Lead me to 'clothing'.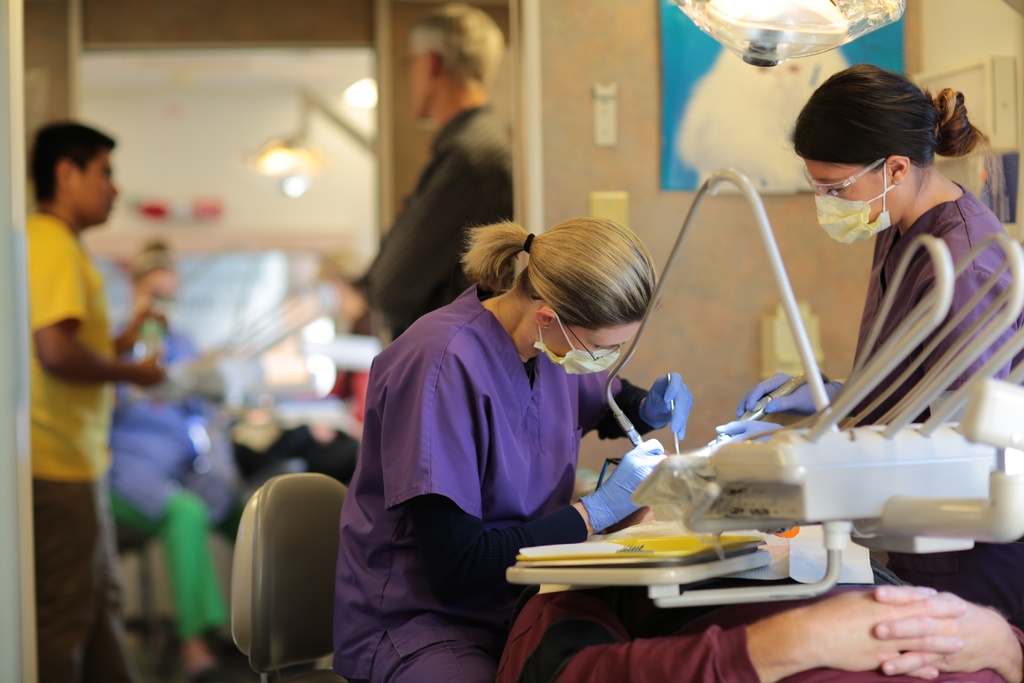
Lead to locate(338, 261, 641, 627).
